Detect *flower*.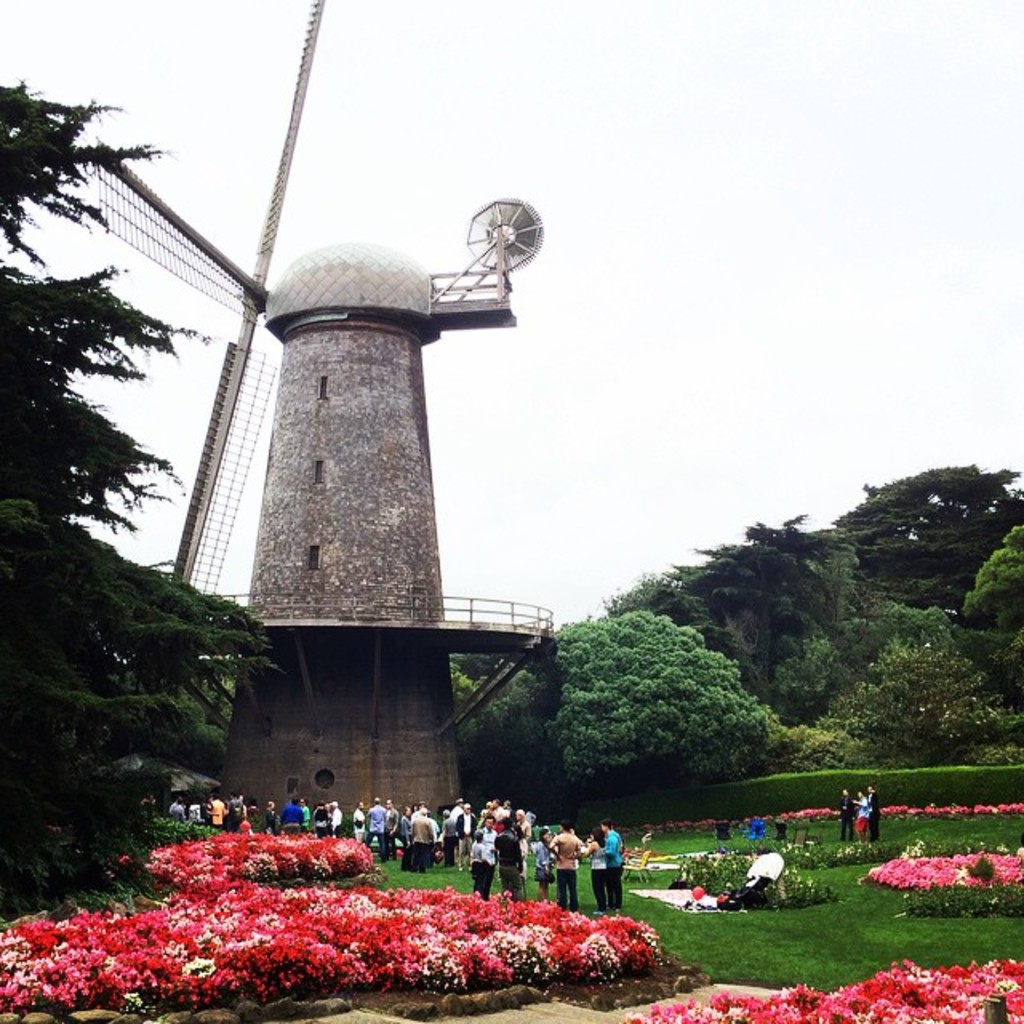
Detected at (left=690, top=886, right=701, bottom=896).
